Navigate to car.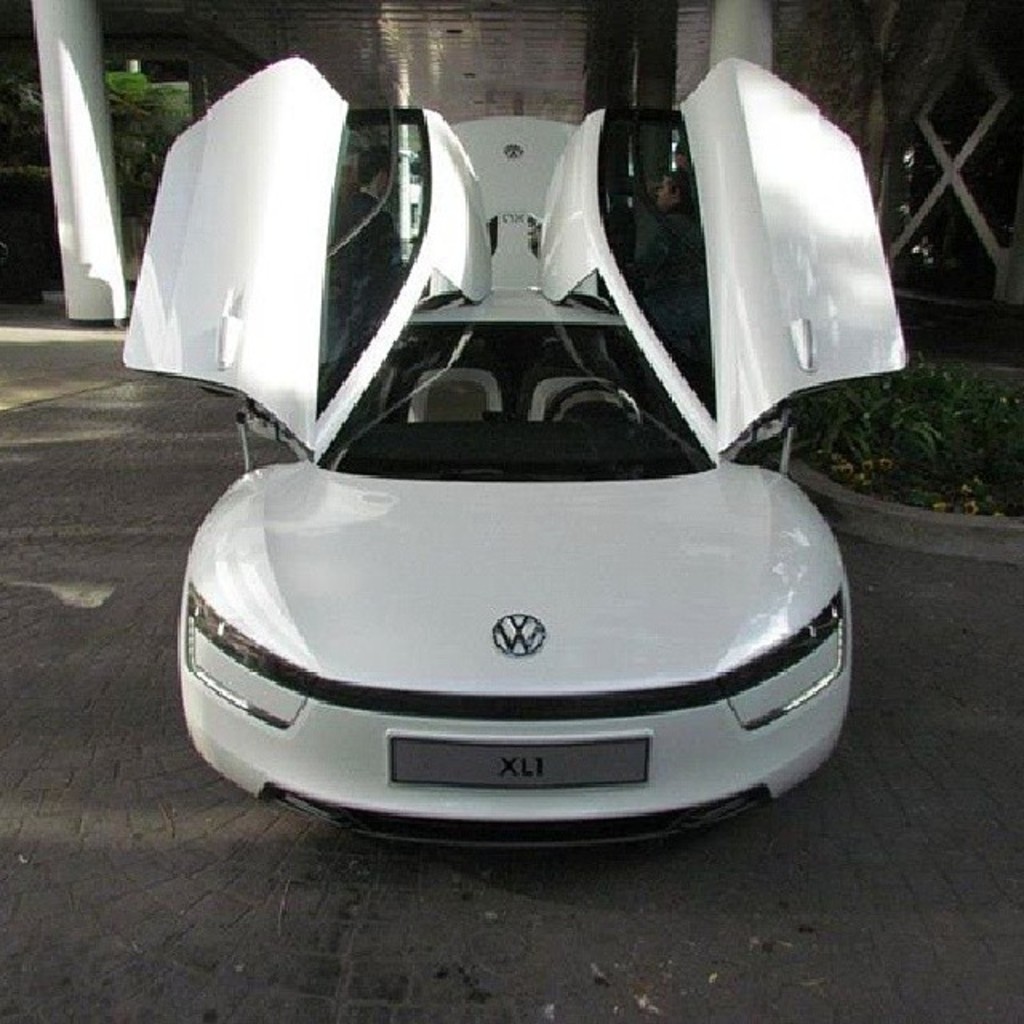
Navigation target: box=[107, 0, 930, 870].
